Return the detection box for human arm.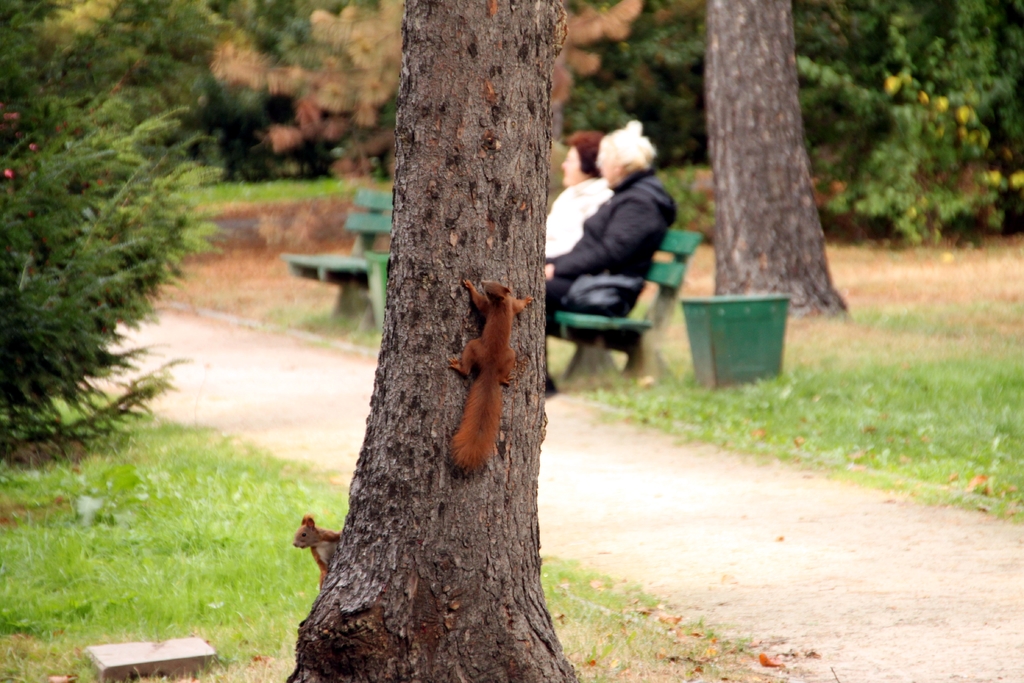
rect(546, 200, 646, 283).
